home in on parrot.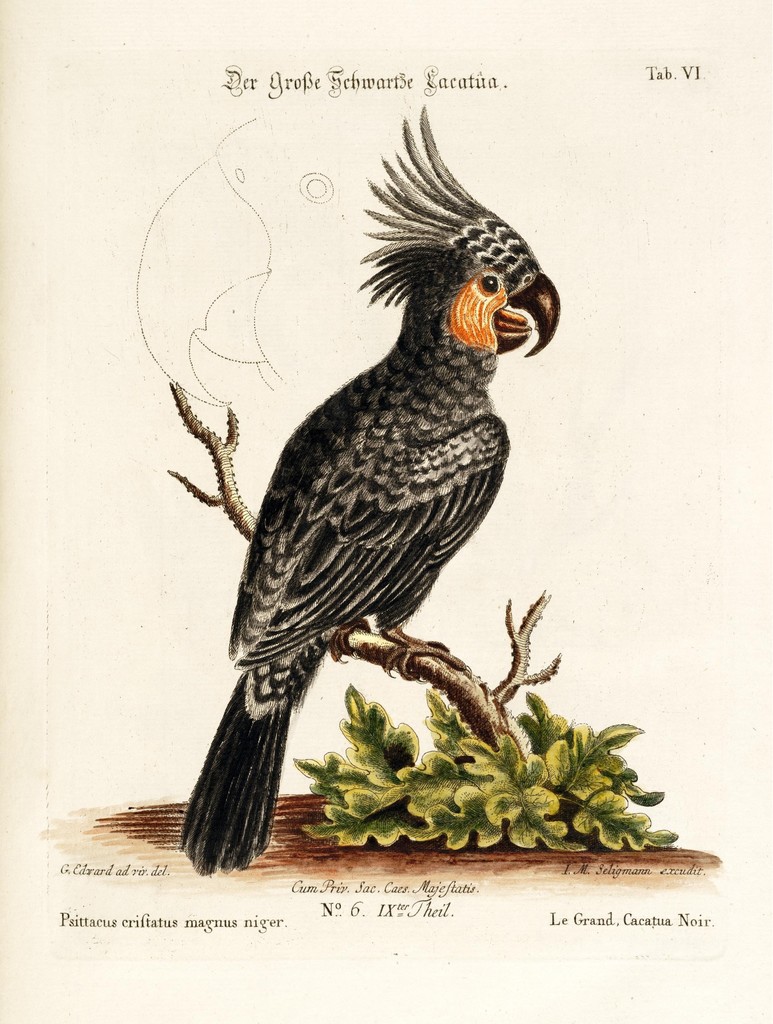
Homed in at (174,104,560,875).
